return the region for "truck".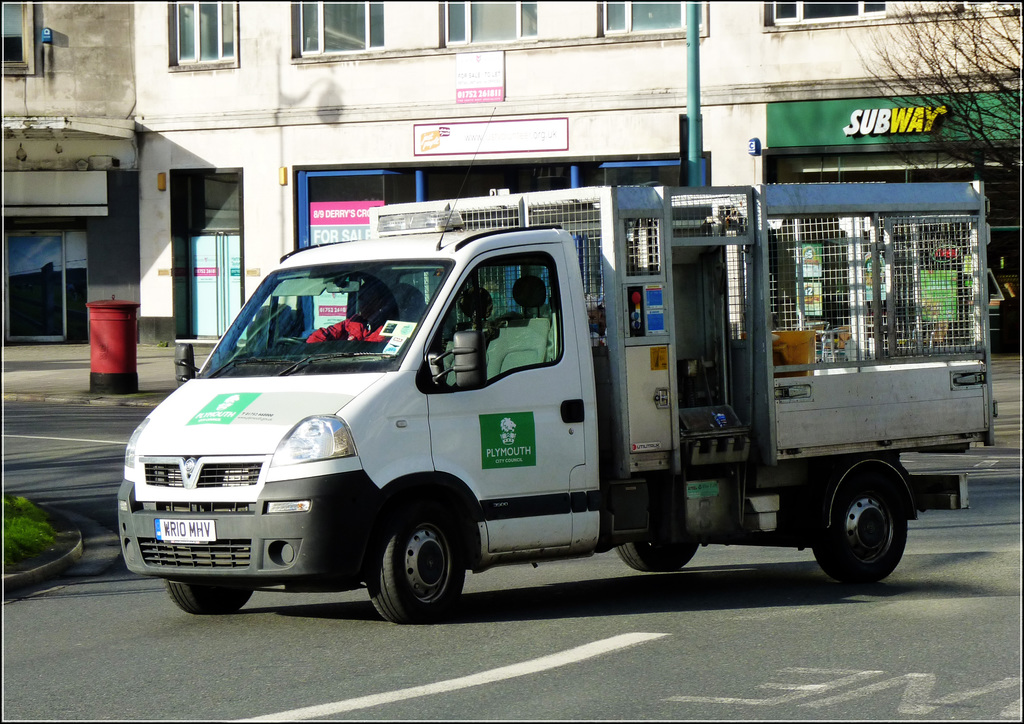
[111,179,989,617].
